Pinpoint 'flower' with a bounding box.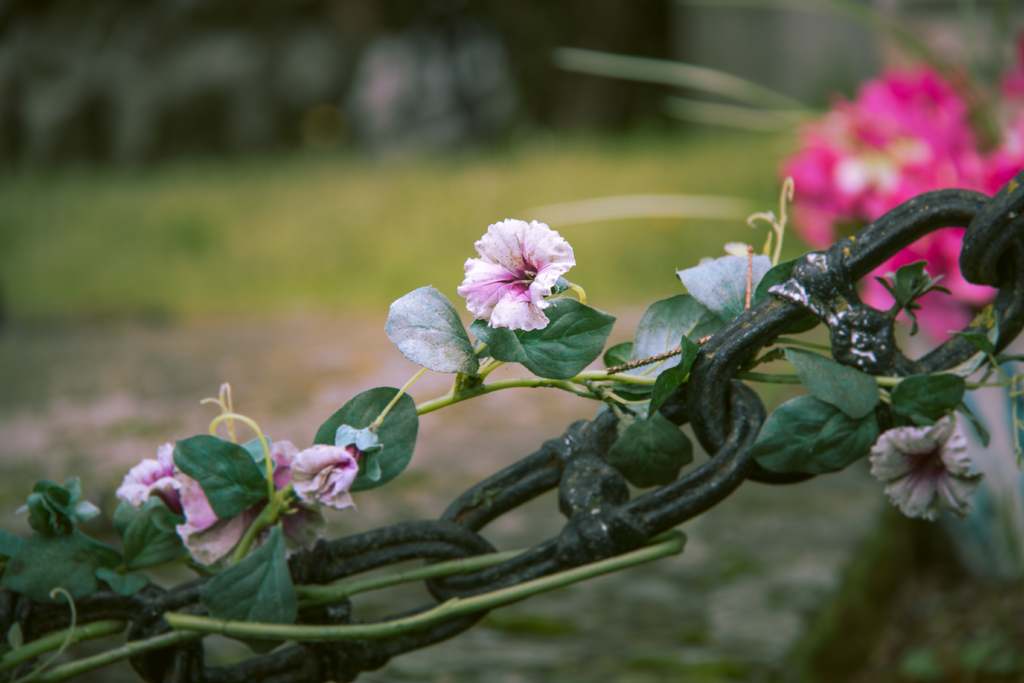
box(291, 436, 363, 507).
